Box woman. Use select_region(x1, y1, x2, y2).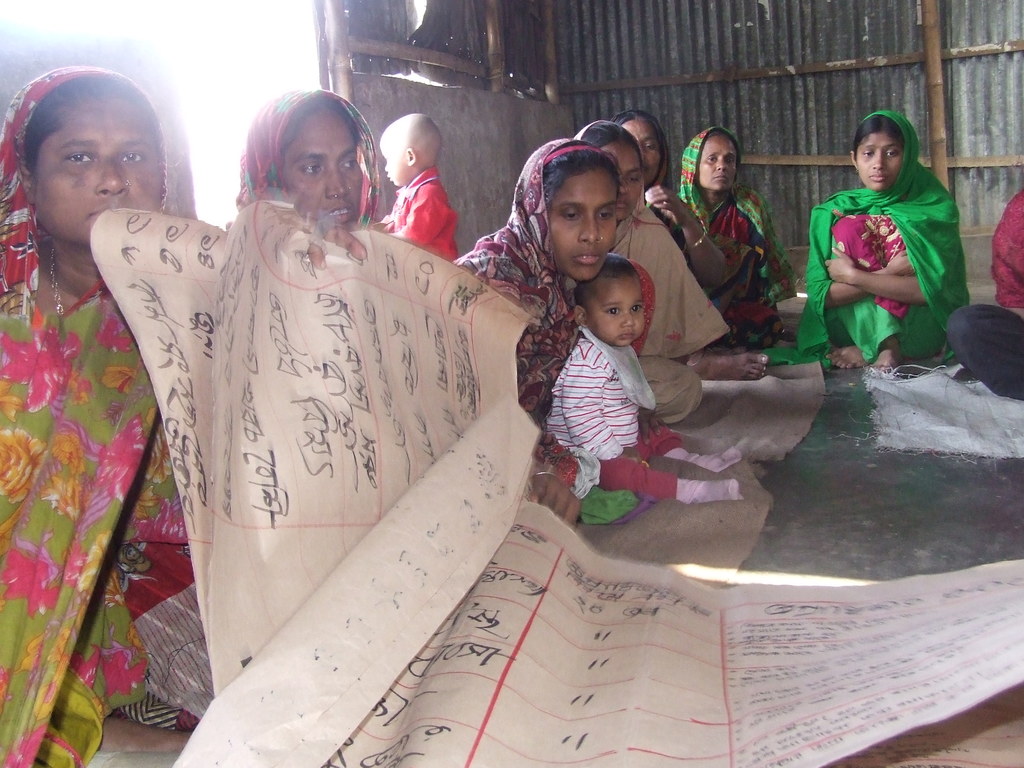
select_region(451, 139, 657, 529).
